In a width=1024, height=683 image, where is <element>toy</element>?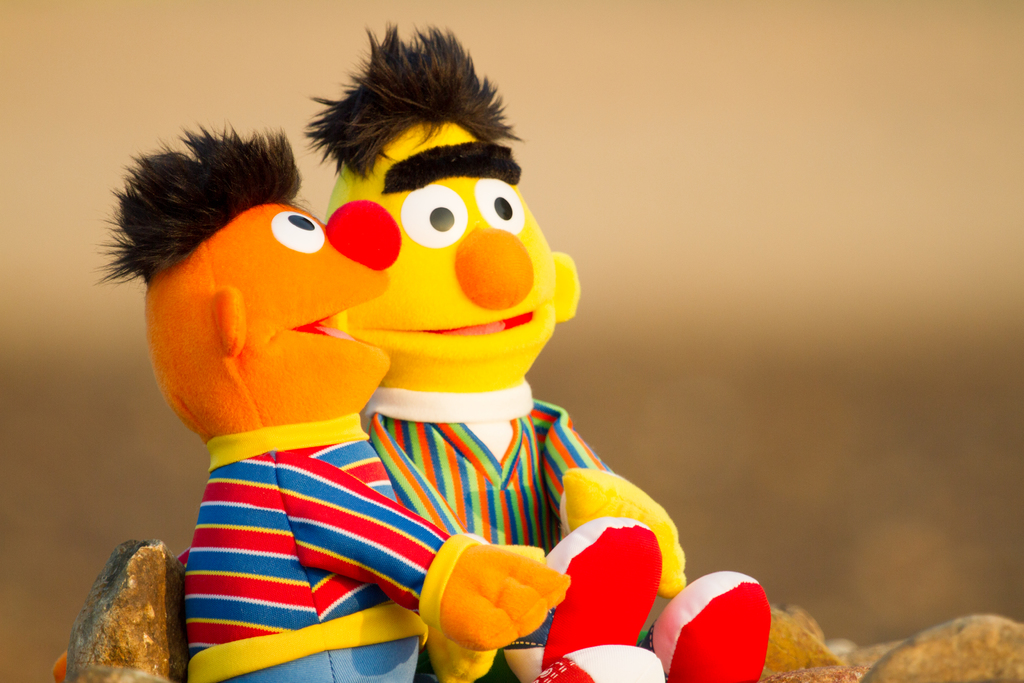
{"x1": 539, "y1": 511, "x2": 771, "y2": 682}.
